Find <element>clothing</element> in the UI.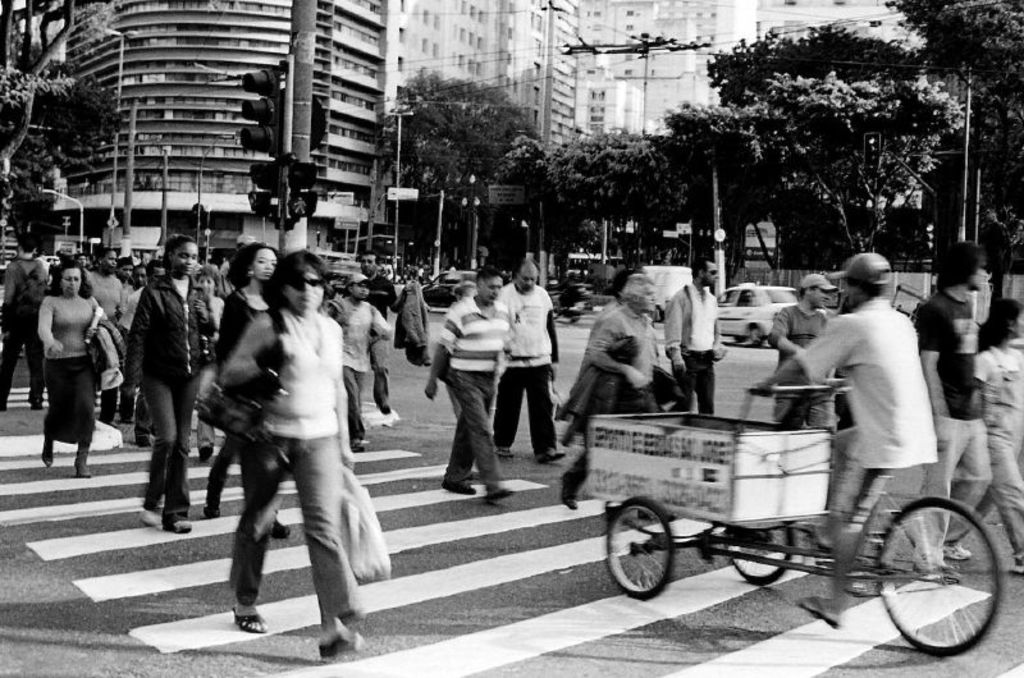
UI element at x1=794 y1=292 x2=933 y2=522.
